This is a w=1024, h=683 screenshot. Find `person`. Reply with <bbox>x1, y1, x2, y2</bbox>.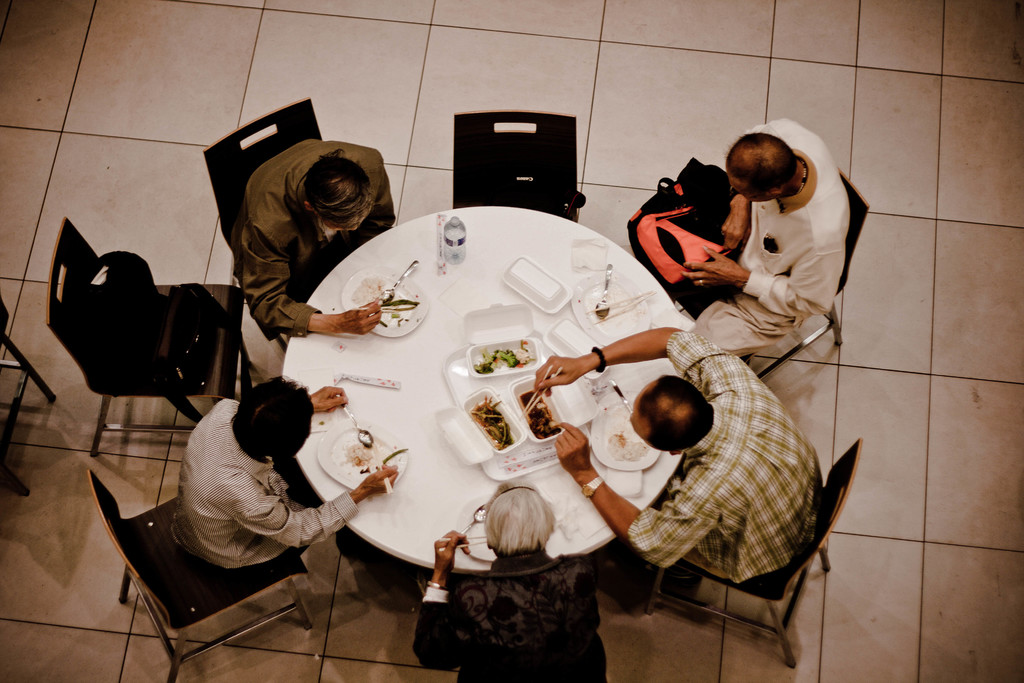
<bbox>229, 138, 399, 342</bbox>.
